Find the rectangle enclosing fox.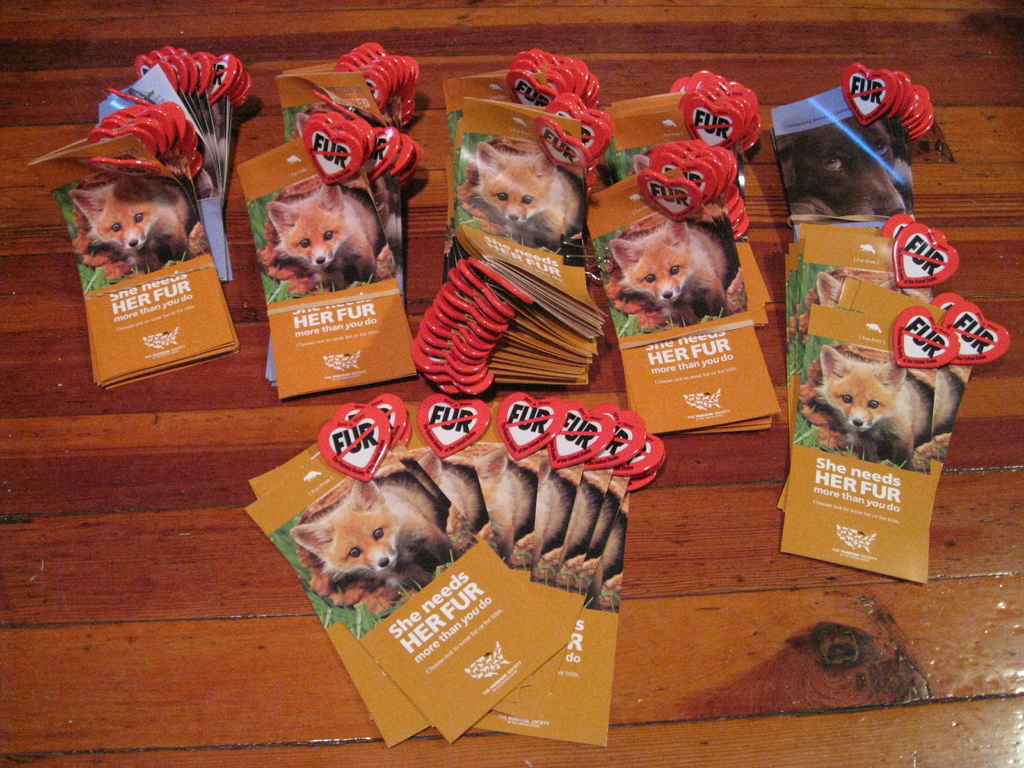
270:183:384:292.
